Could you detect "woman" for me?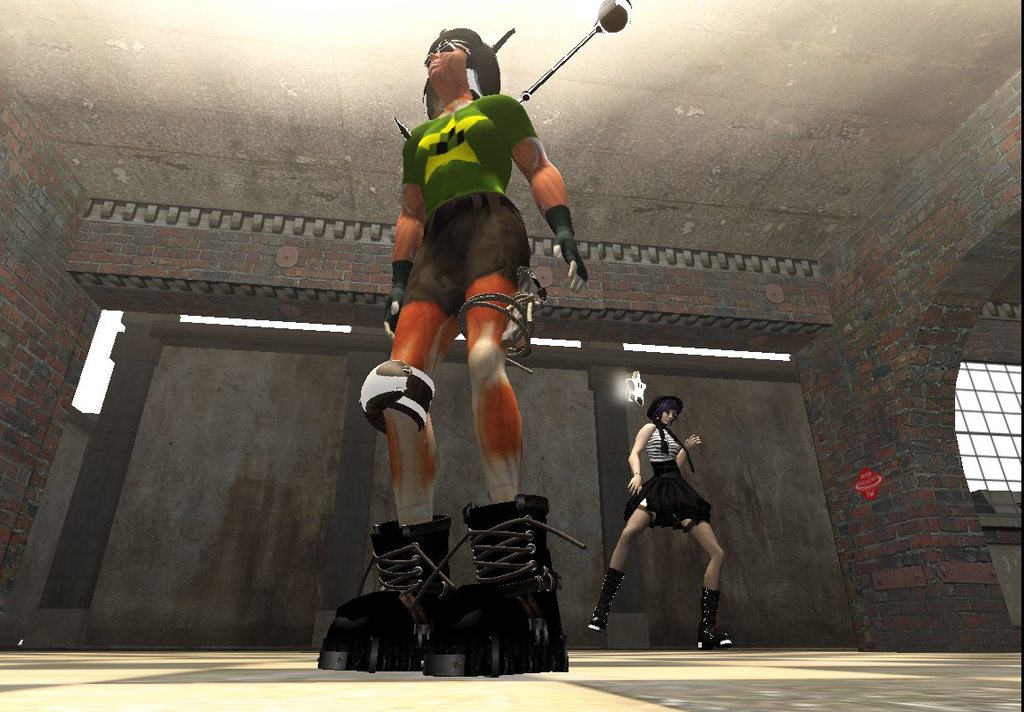
Detection result: [x1=310, y1=27, x2=584, y2=678].
